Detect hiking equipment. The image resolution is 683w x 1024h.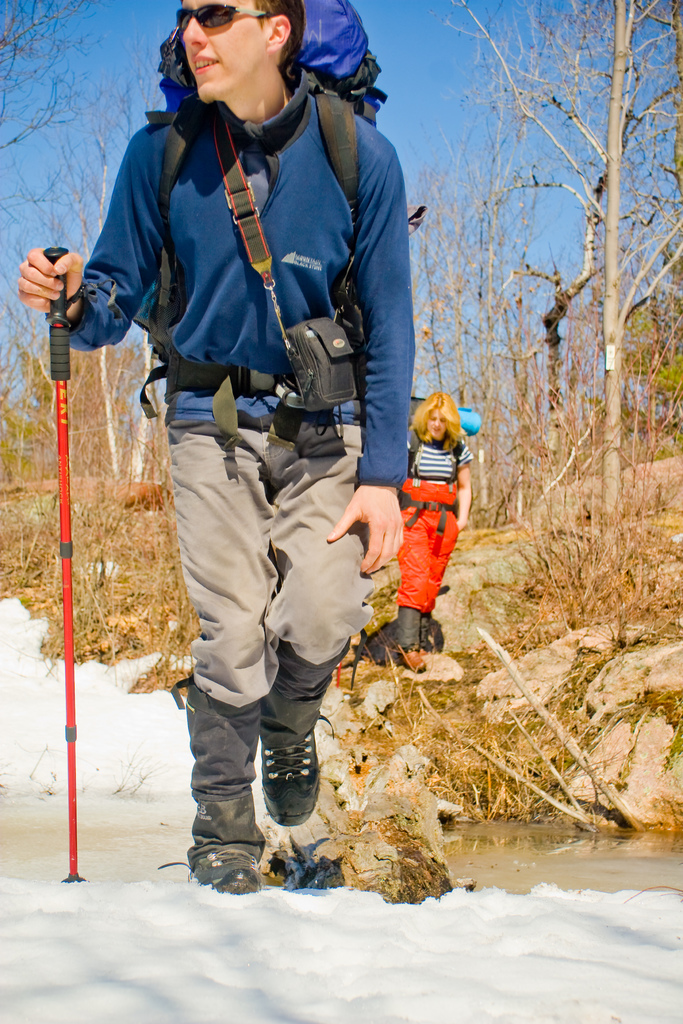
left=43, top=248, right=81, bottom=883.
